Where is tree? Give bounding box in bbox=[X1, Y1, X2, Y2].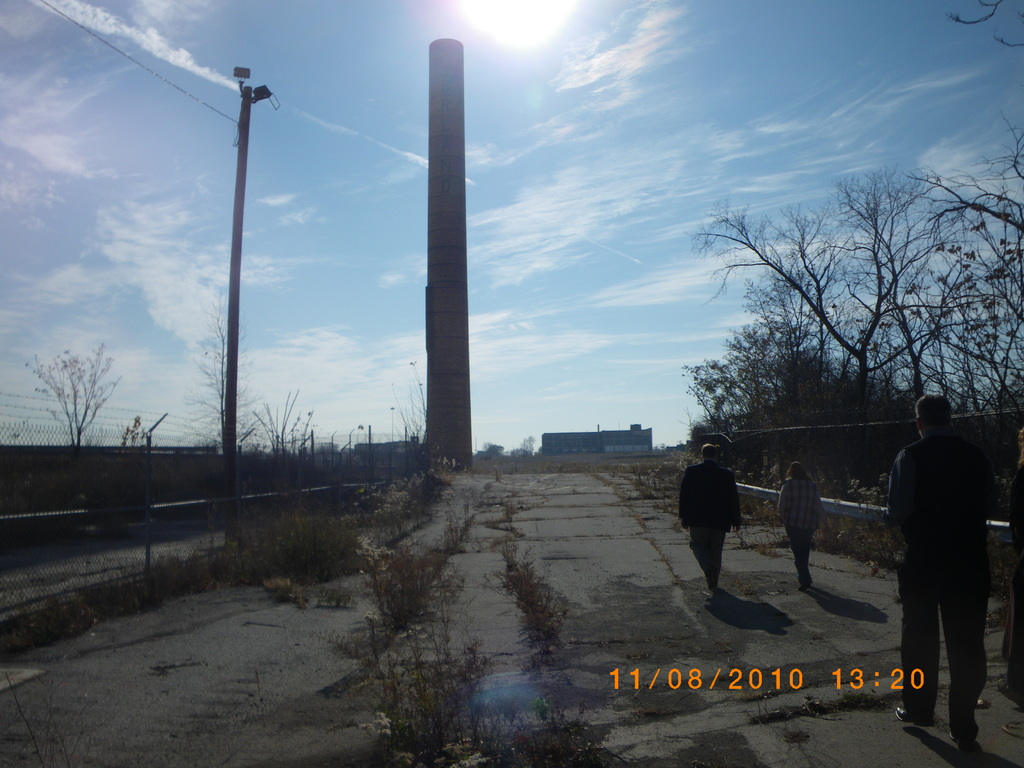
bbox=[33, 308, 116, 445].
